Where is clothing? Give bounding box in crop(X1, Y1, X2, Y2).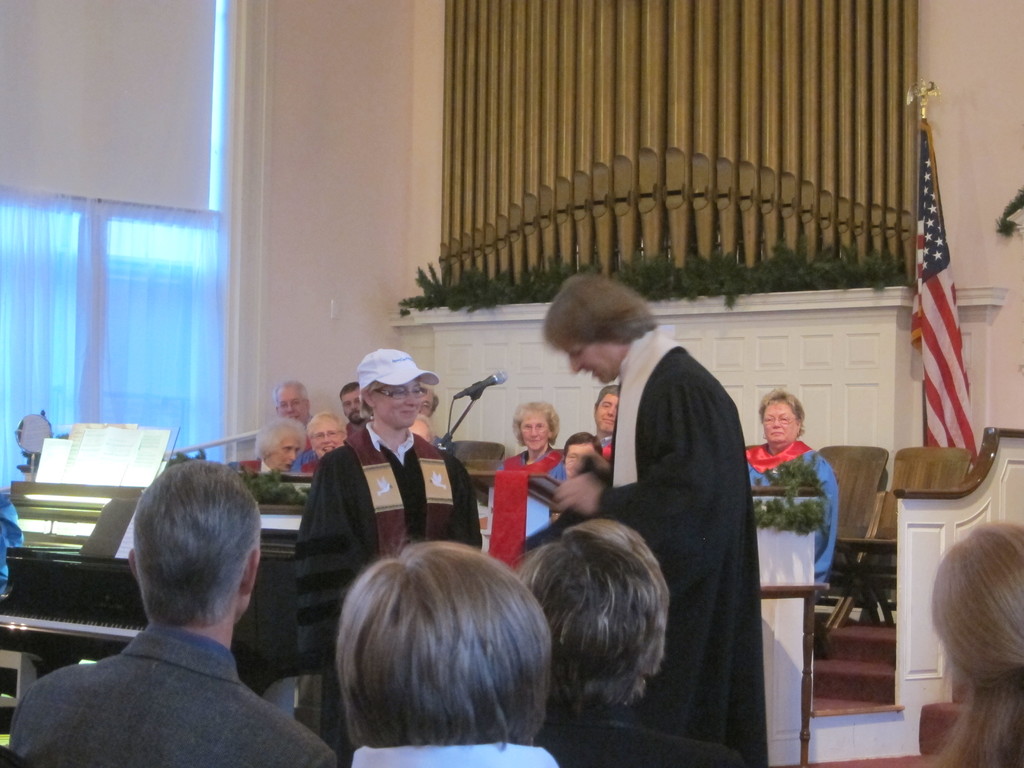
crop(354, 739, 557, 767).
